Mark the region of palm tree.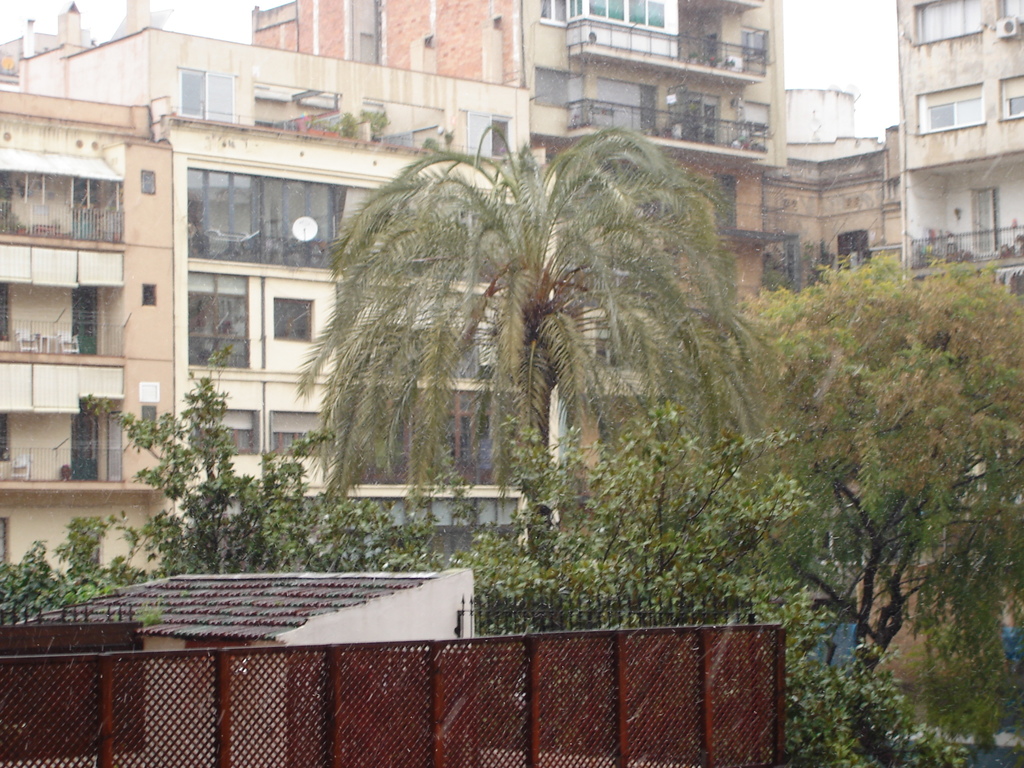
Region: <bbox>293, 111, 773, 574</bbox>.
